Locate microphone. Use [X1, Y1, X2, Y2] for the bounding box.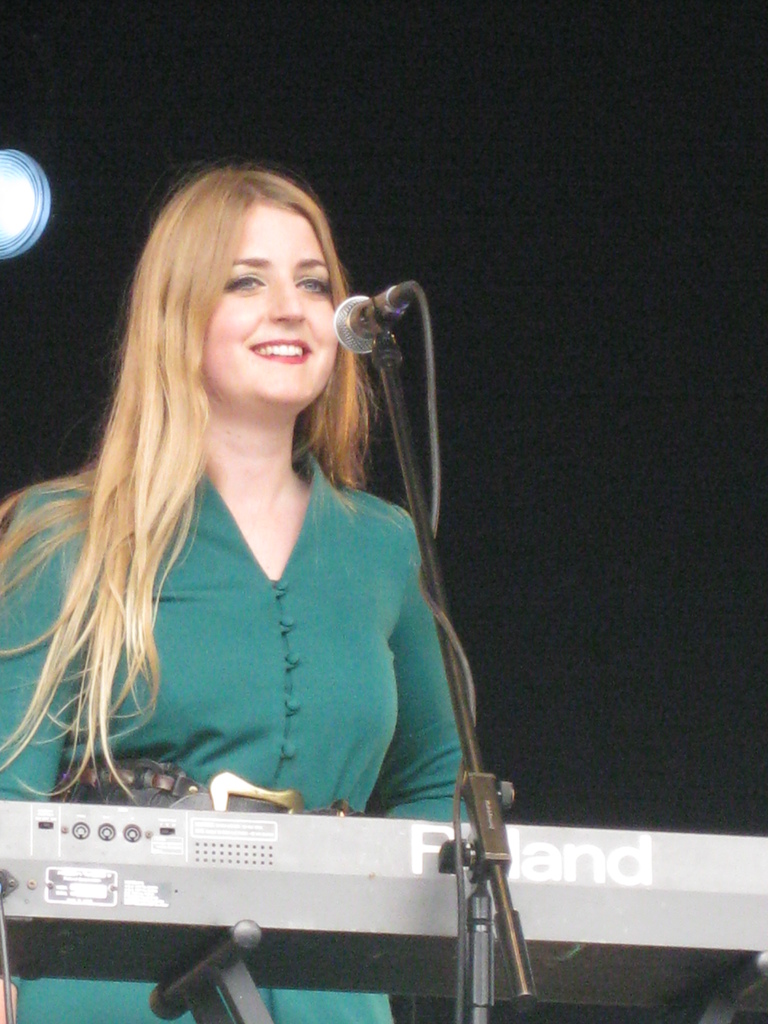
[331, 280, 413, 352].
